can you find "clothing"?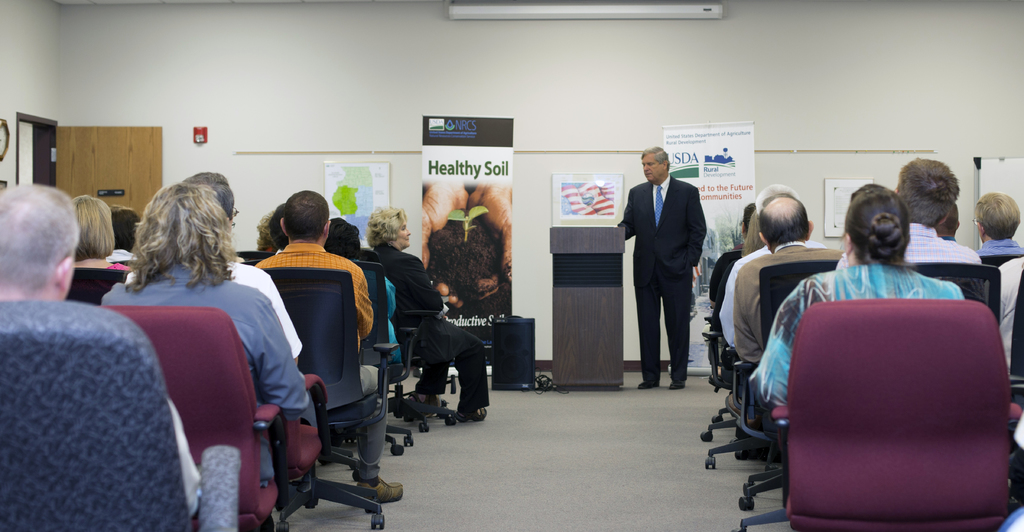
Yes, bounding box: 102/254/142/275.
